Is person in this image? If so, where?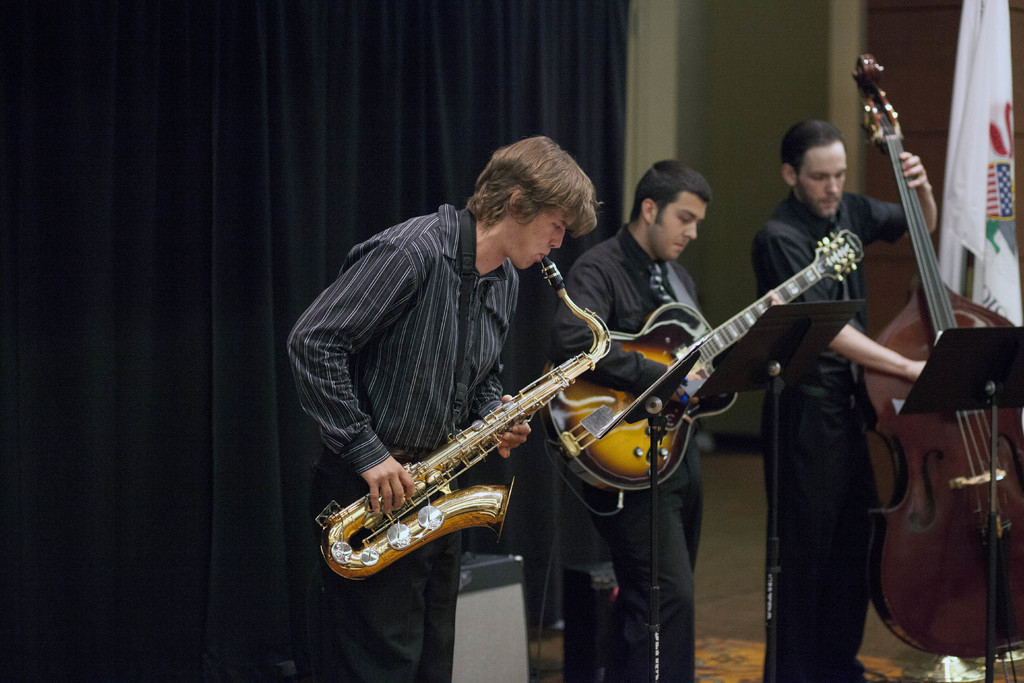
Yes, at 317 151 650 628.
